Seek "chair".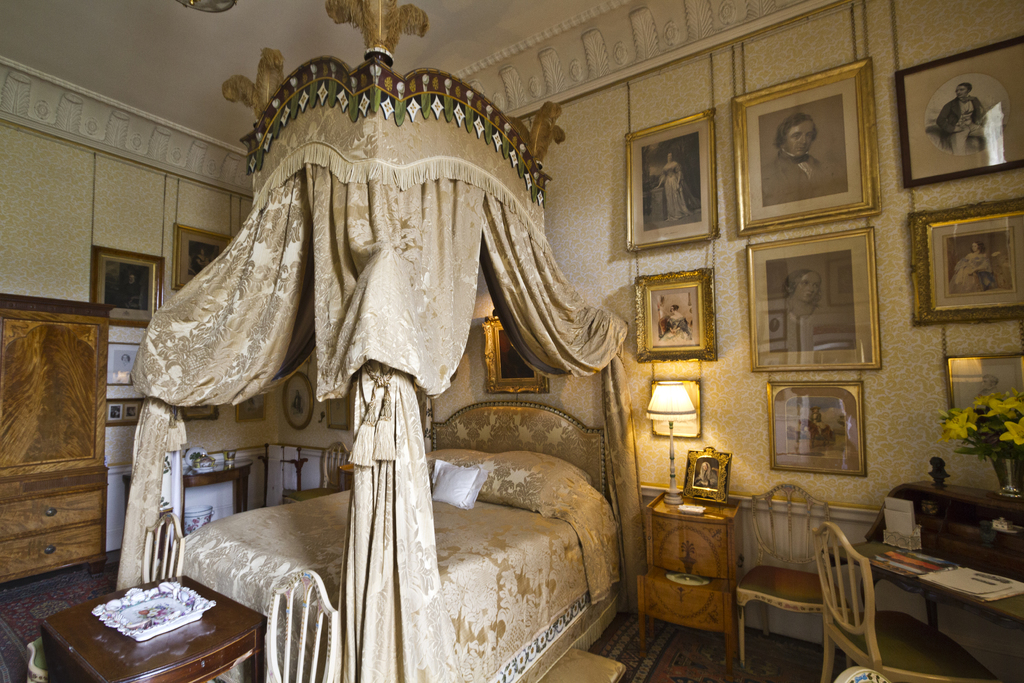
697, 482, 860, 666.
